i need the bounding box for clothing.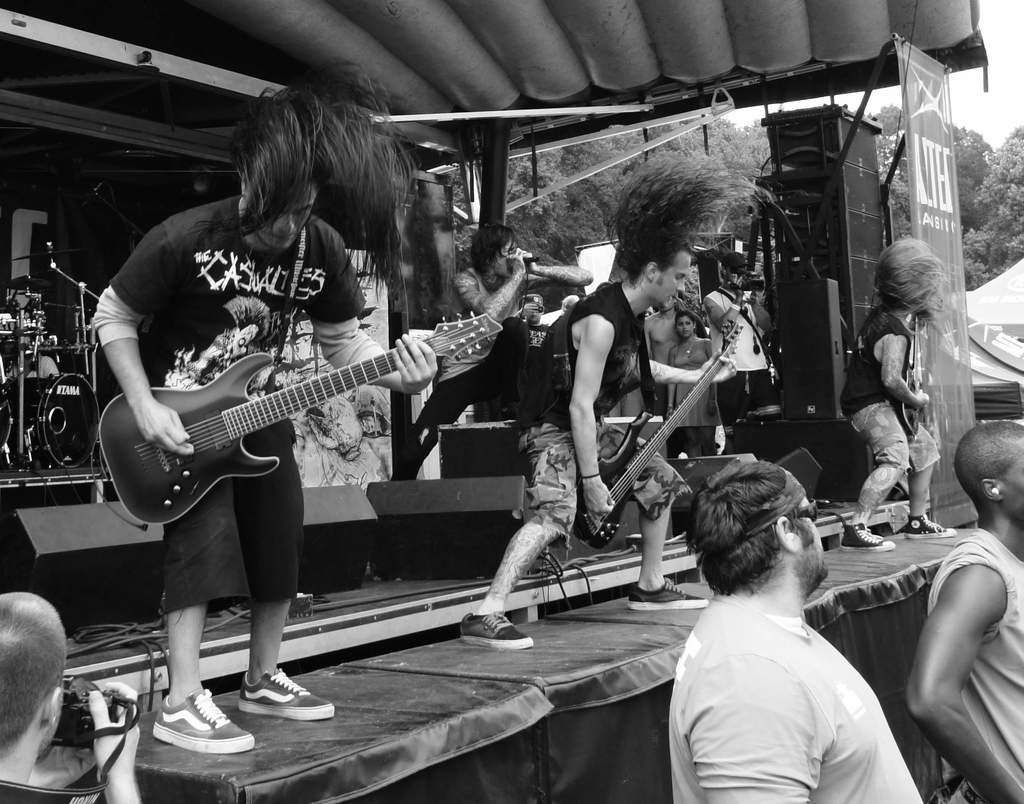
Here it is: box(96, 191, 390, 615).
